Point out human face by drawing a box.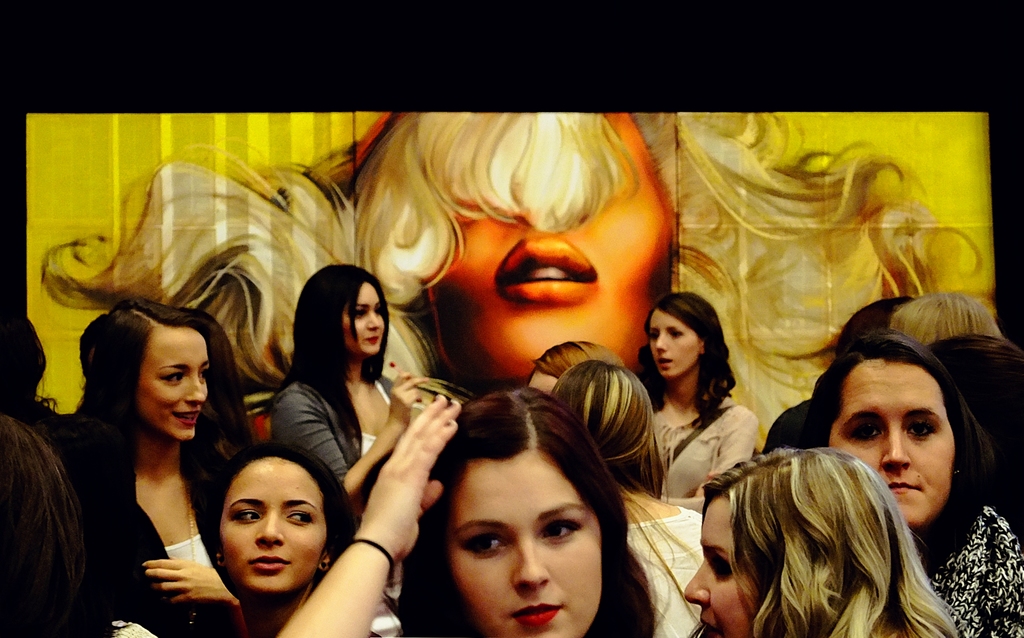
(left=682, top=493, right=758, bottom=637).
